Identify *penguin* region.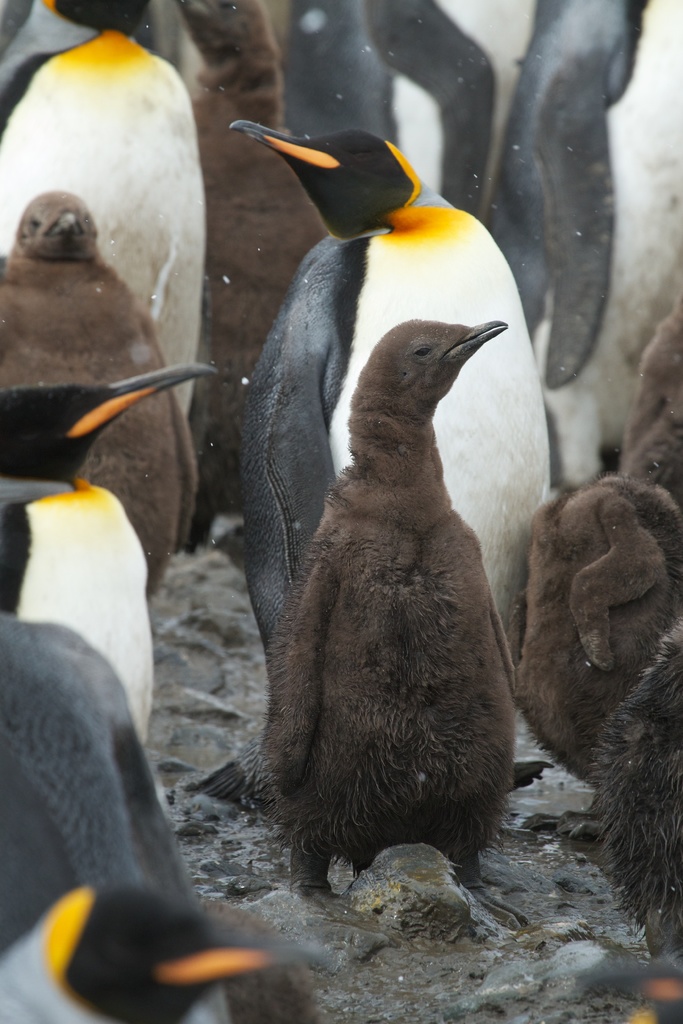
Region: locate(0, 358, 215, 748).
